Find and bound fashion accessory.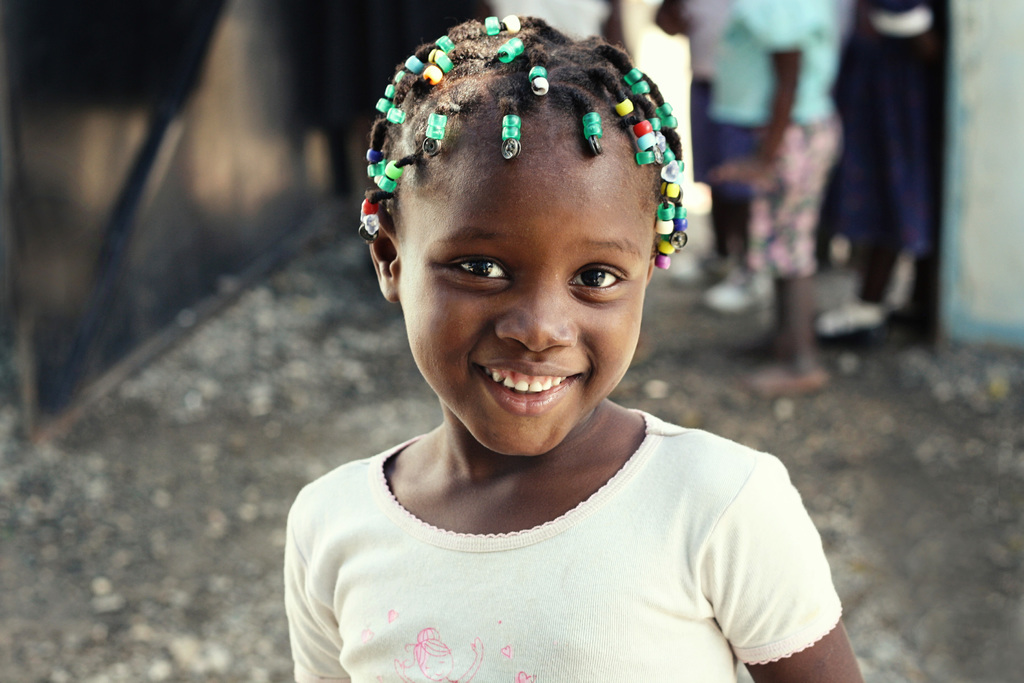
Bound: <box>534,76,554,92</box>.
